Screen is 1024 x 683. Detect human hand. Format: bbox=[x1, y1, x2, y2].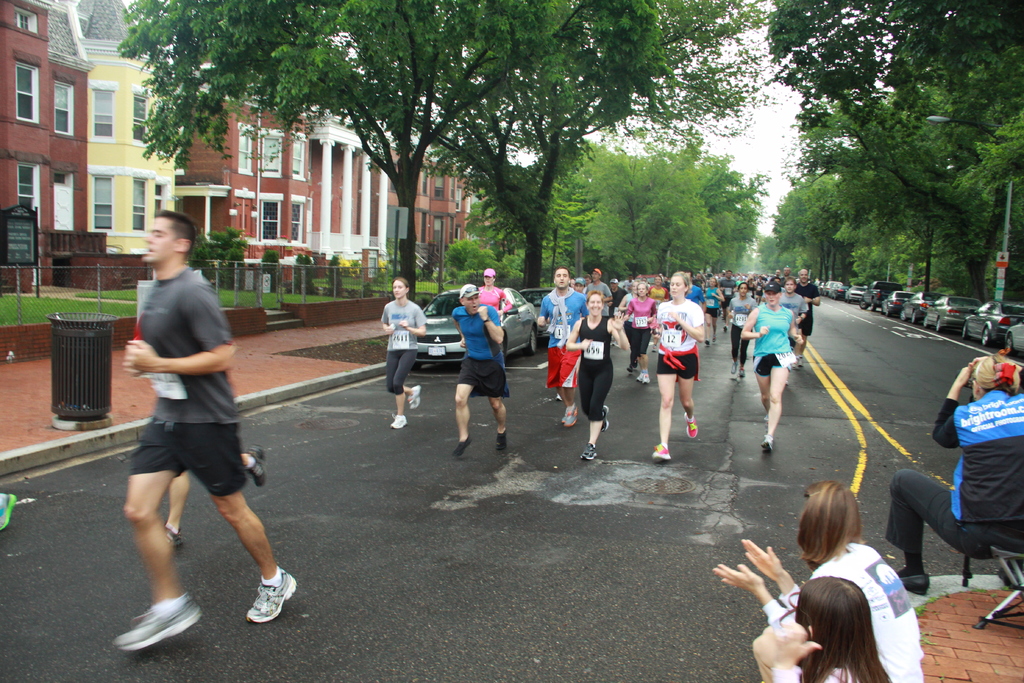
bbox=[795, 315, 802, 325].
